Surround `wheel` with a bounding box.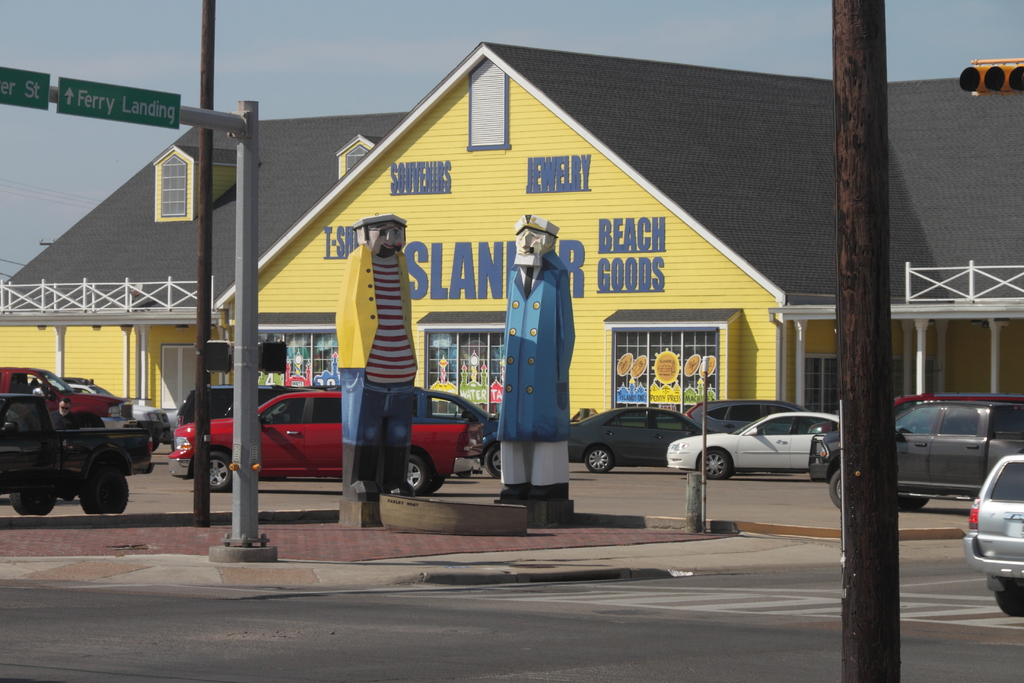
region(898, 494, 932, 513).
